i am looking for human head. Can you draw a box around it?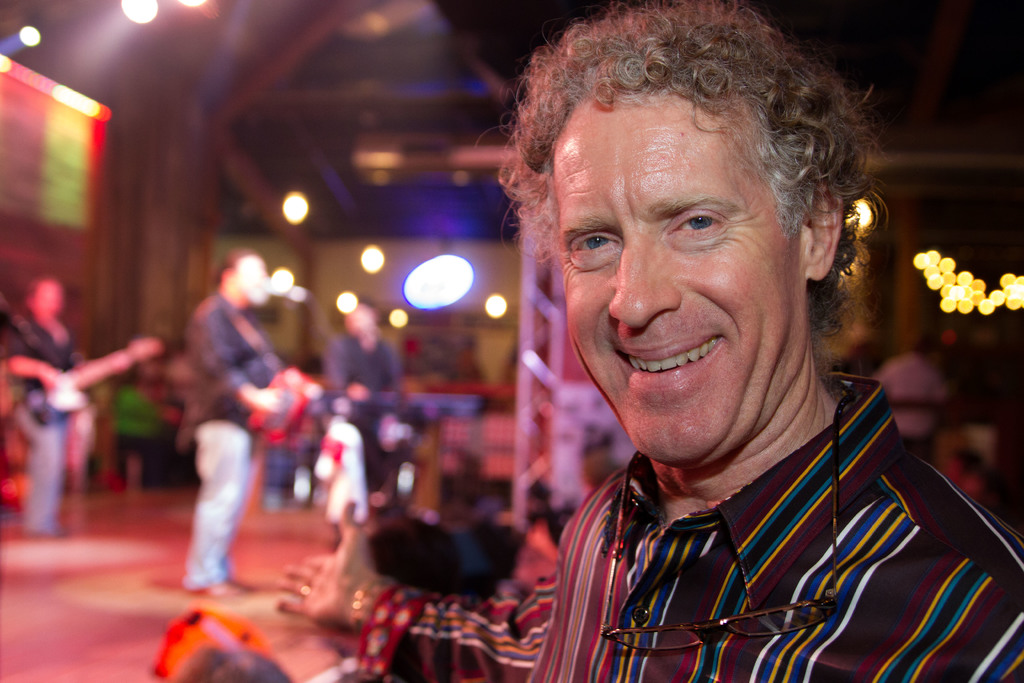
Sure, the bounding box is l=28, t=281, r=65, b=322.
